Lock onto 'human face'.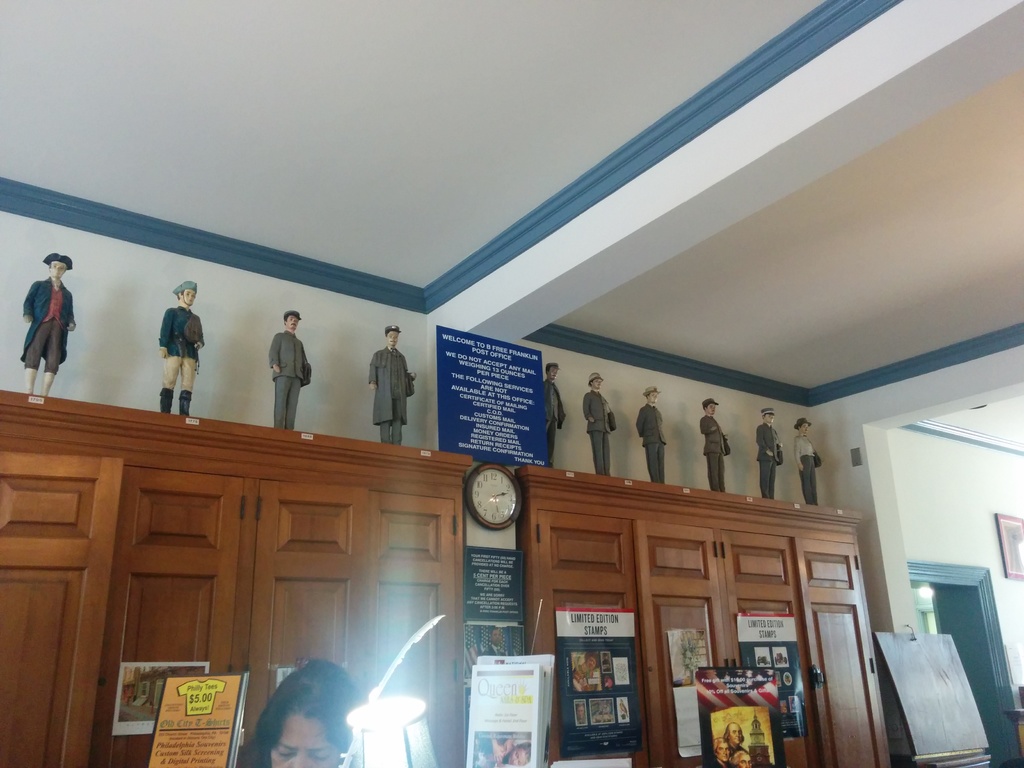
Locked: bbox=[182, 286, 196, 305].
